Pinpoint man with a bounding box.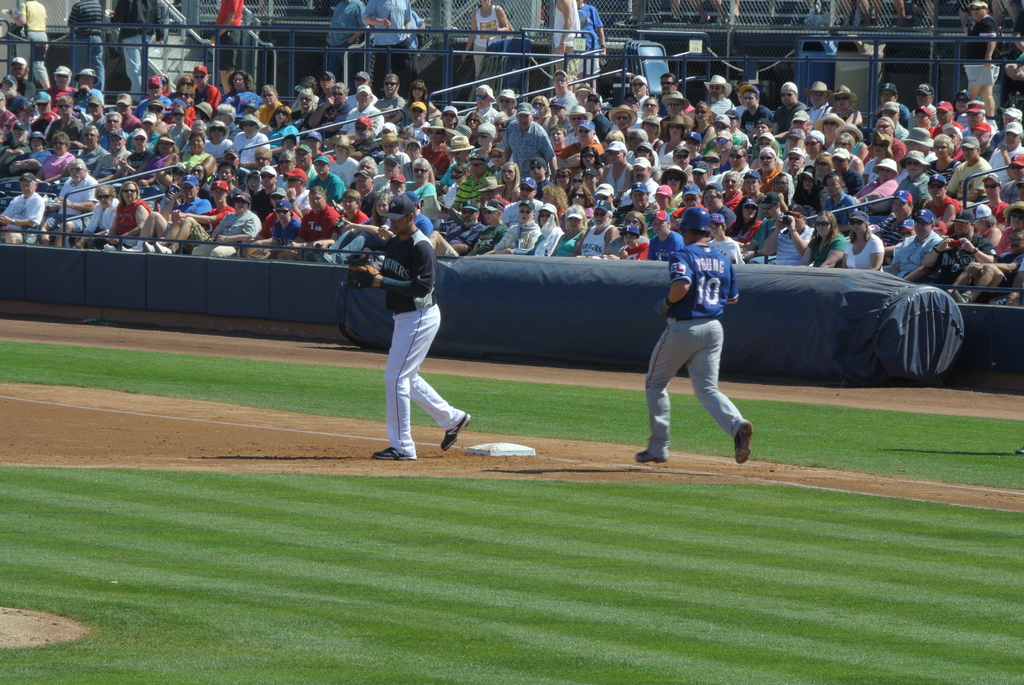
(left=620, top=161, right=655, bottom=203).
